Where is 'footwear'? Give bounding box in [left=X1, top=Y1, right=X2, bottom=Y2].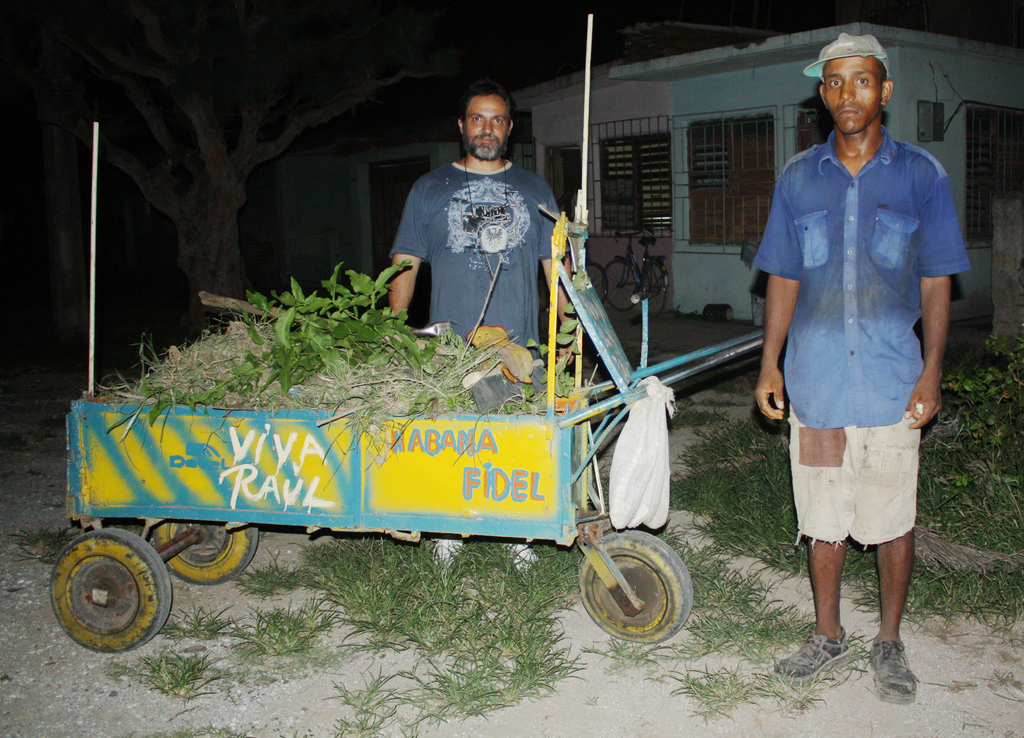
[left=856, top=643, right=936, bottom=709].
